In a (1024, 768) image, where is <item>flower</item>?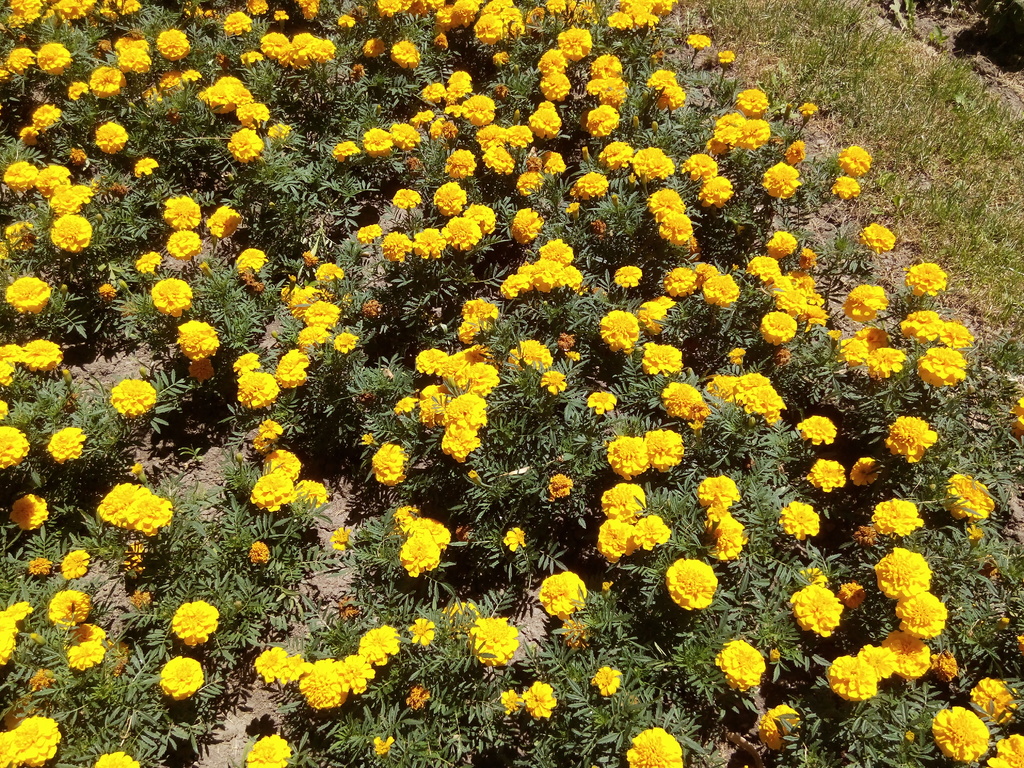
bbox=(95, 483, 174, 537).
